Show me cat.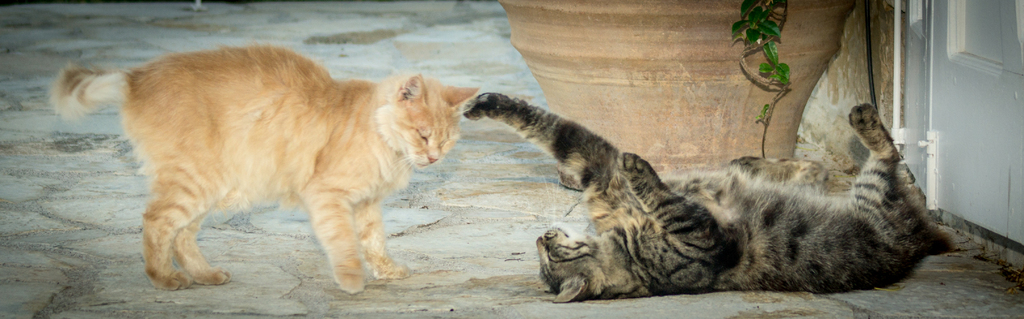
cat is here: 461:97:964:300.
